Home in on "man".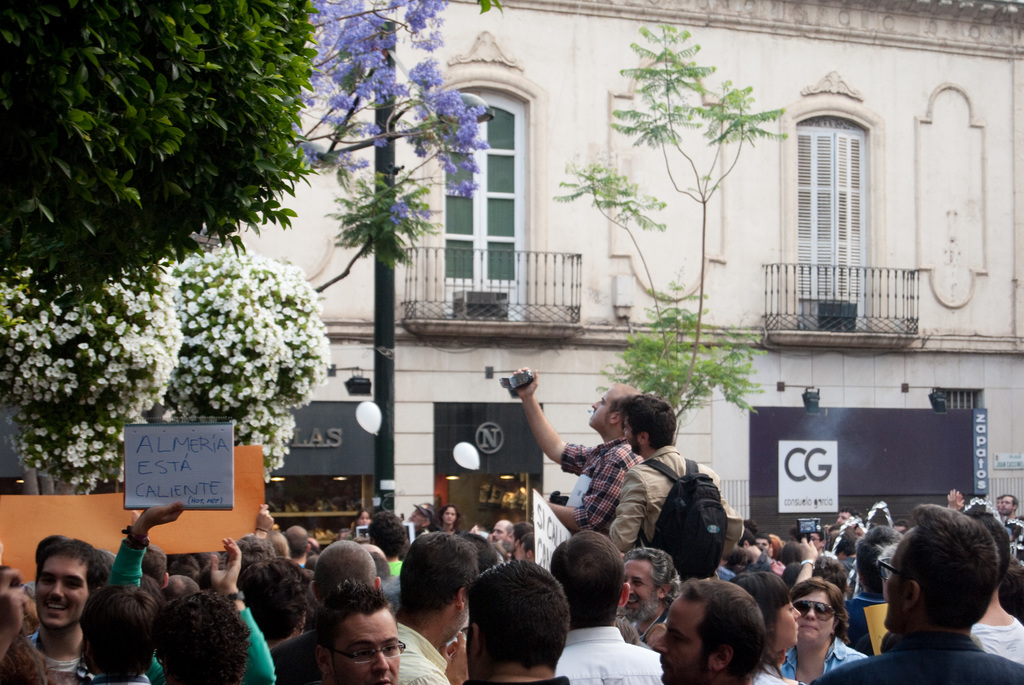
Homed in at 394/530/464/684.
